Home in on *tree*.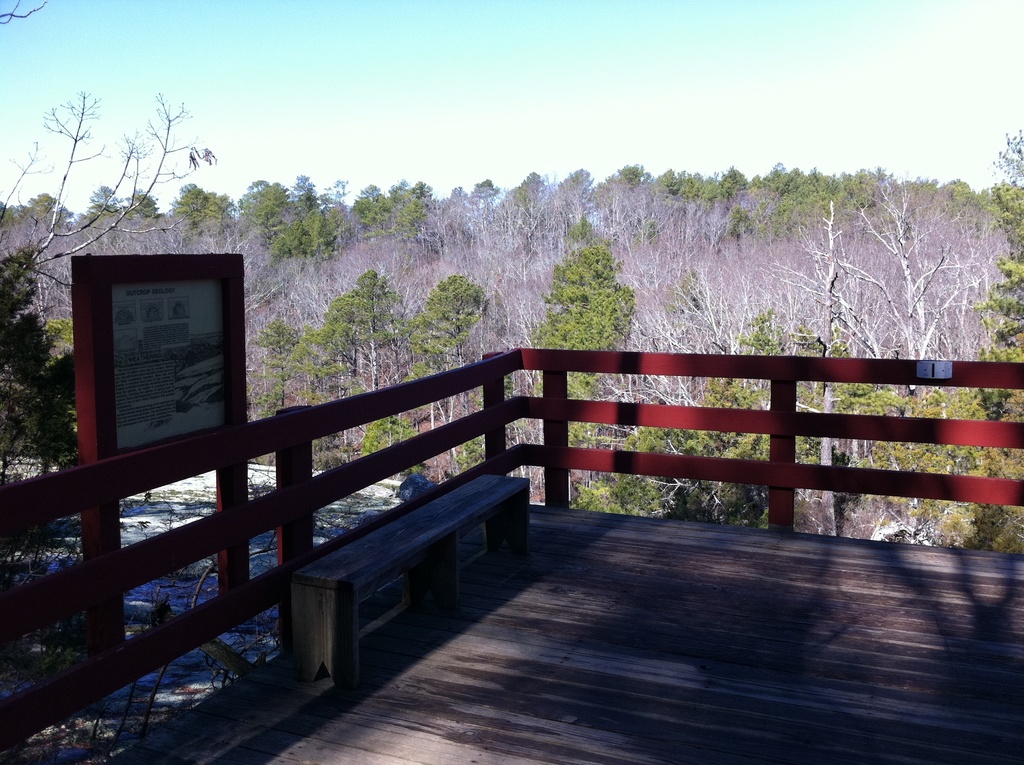
Homed in at [524,246,636,468].
